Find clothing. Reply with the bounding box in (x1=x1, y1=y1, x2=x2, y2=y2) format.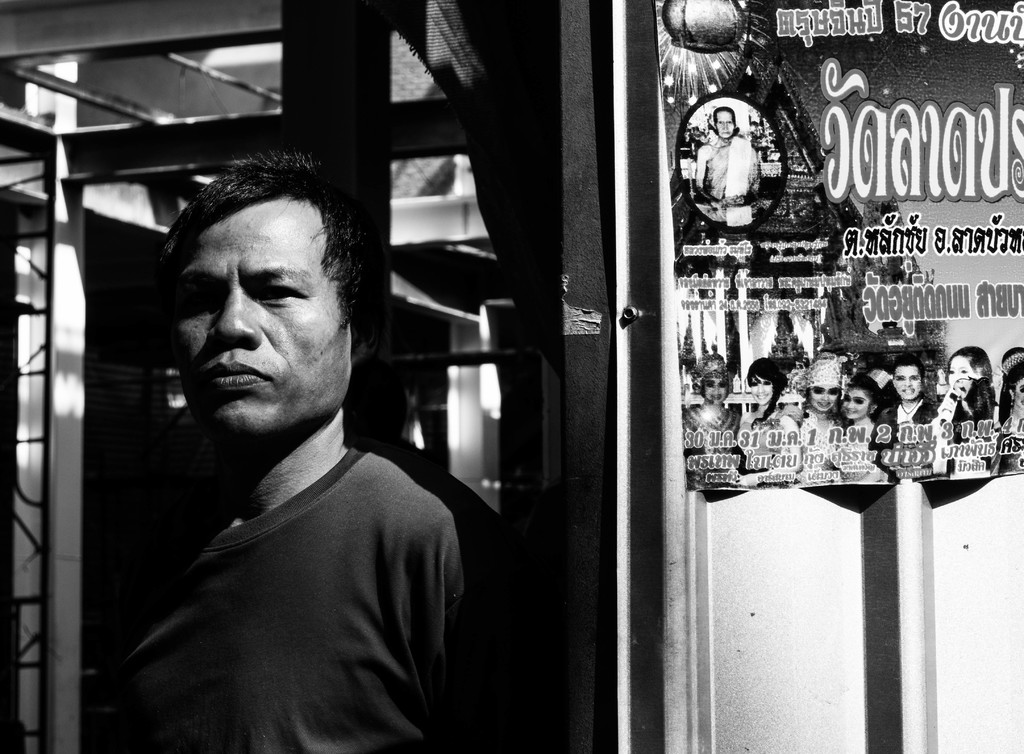
(x1=737, y1=424, x2=792, y2=488).
